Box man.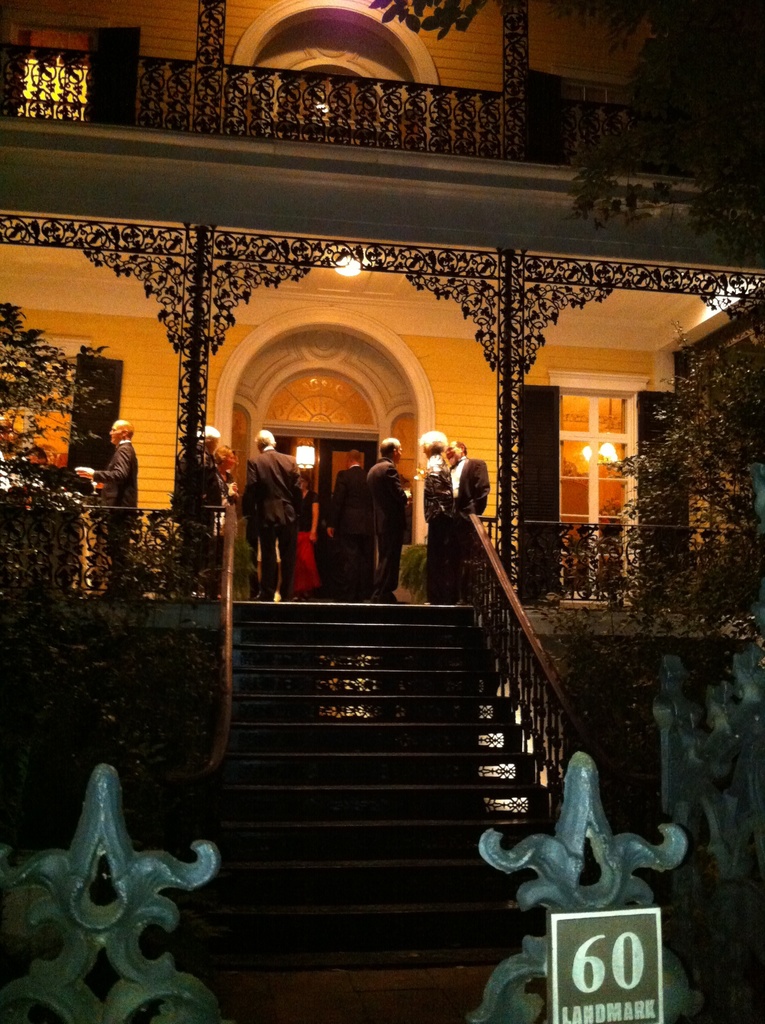
BBox(364, 435, 411, 598).
